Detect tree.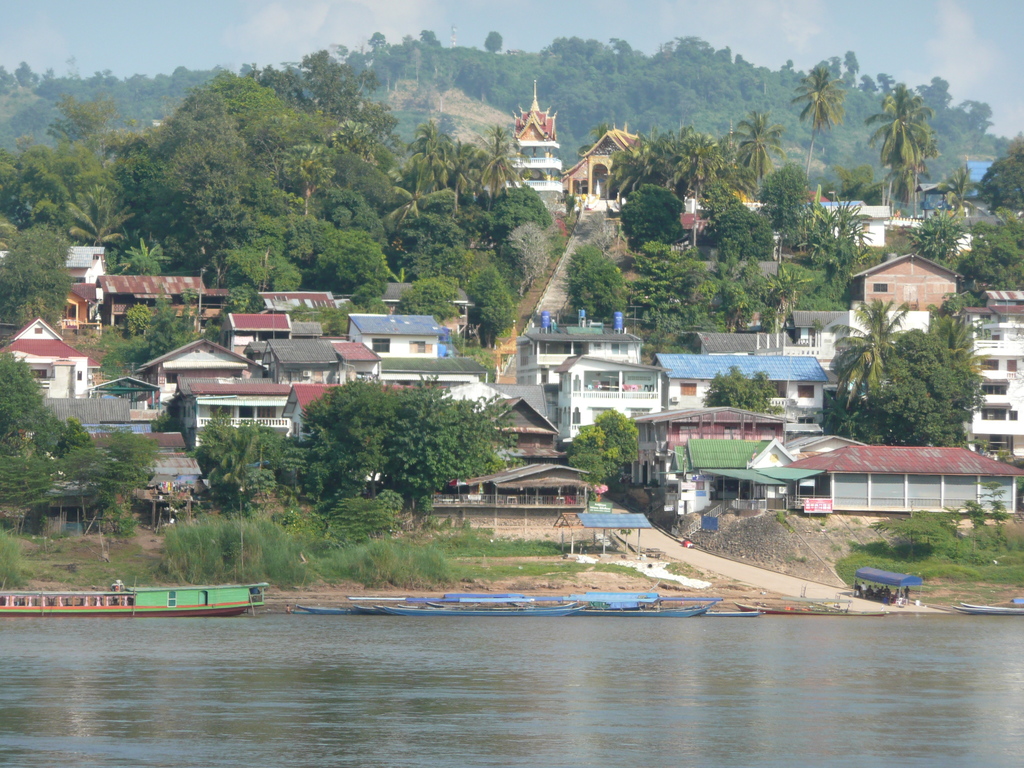
Detected at bbox=(566, 408, 636, 506).
